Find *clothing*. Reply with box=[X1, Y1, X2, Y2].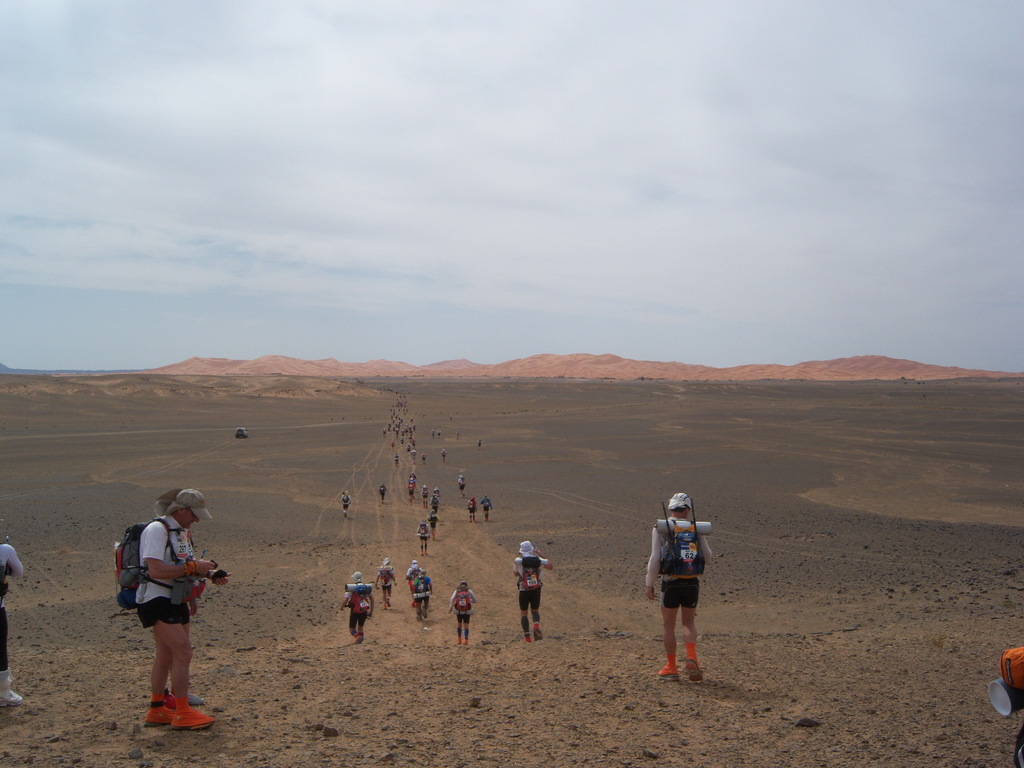
box=[342, 495, 351, 509].
